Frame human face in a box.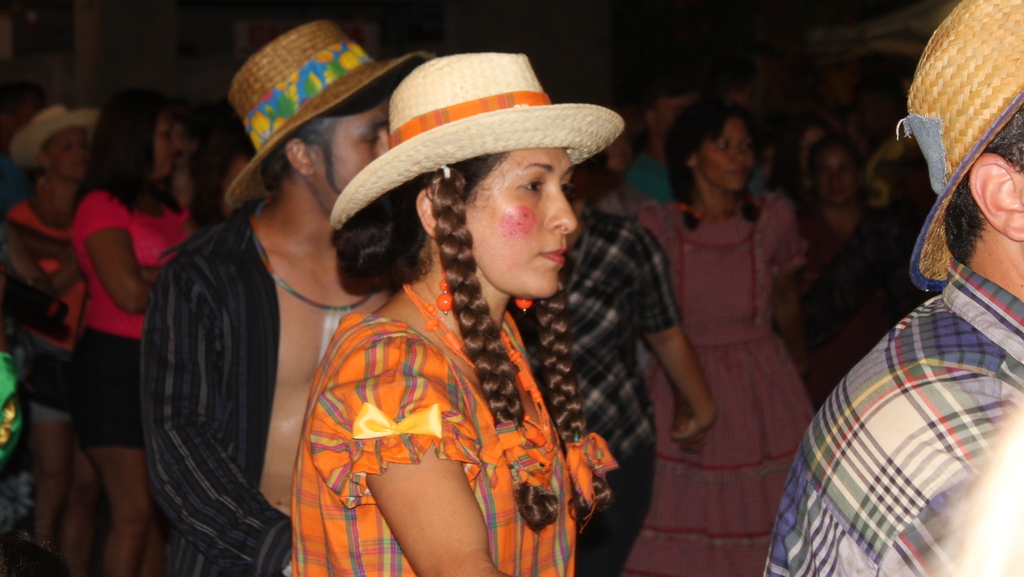
152/101/185/178.
